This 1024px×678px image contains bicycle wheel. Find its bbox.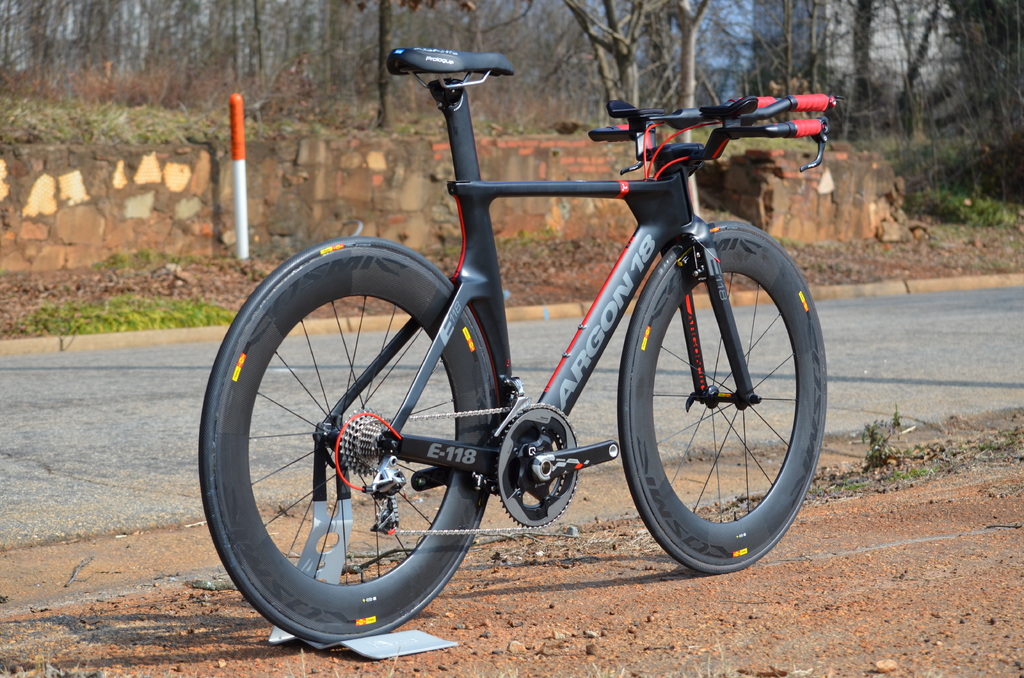
<bbox>618, 218, 827, 574</bbox>.
